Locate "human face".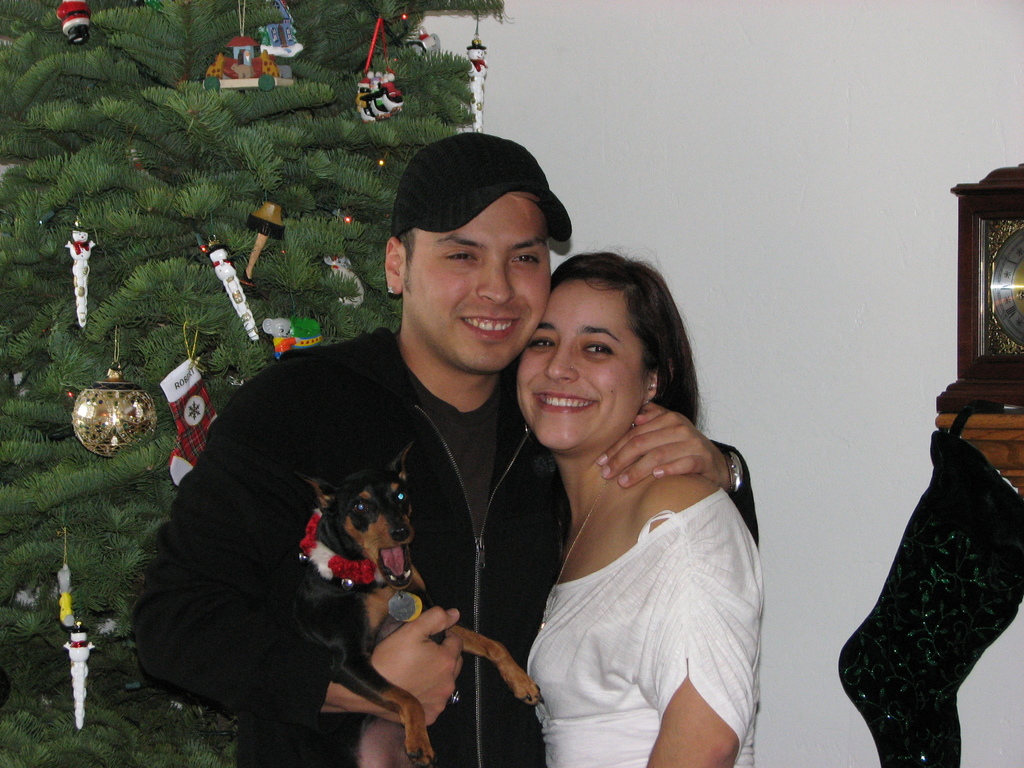
Bounding box: box=[408, 190, 551, 367].
